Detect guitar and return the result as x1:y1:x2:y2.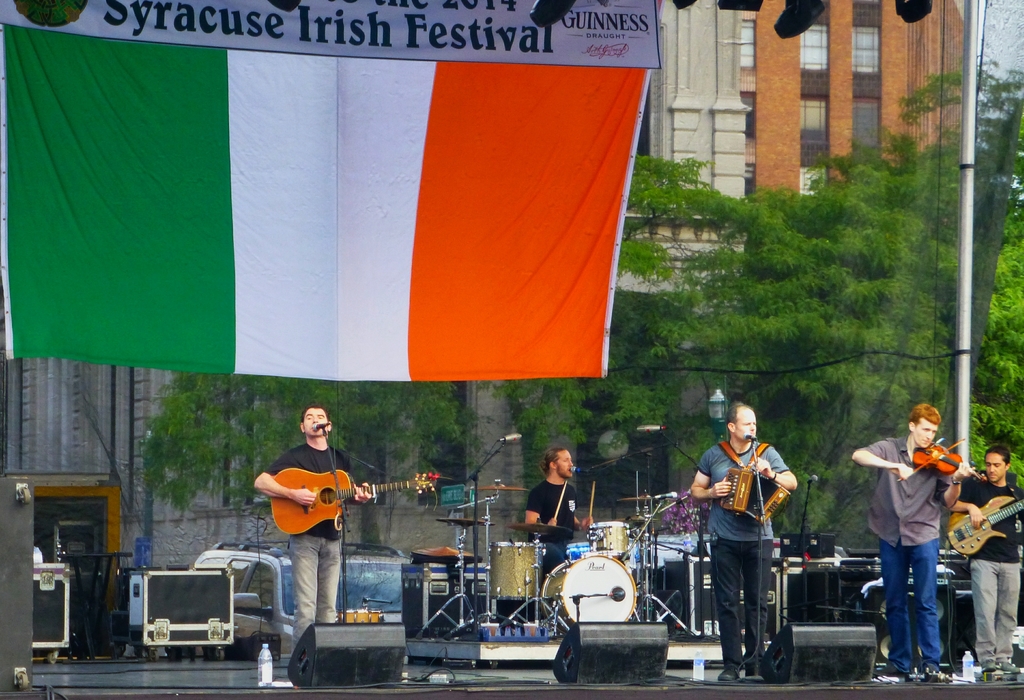
267:468:436:533.
